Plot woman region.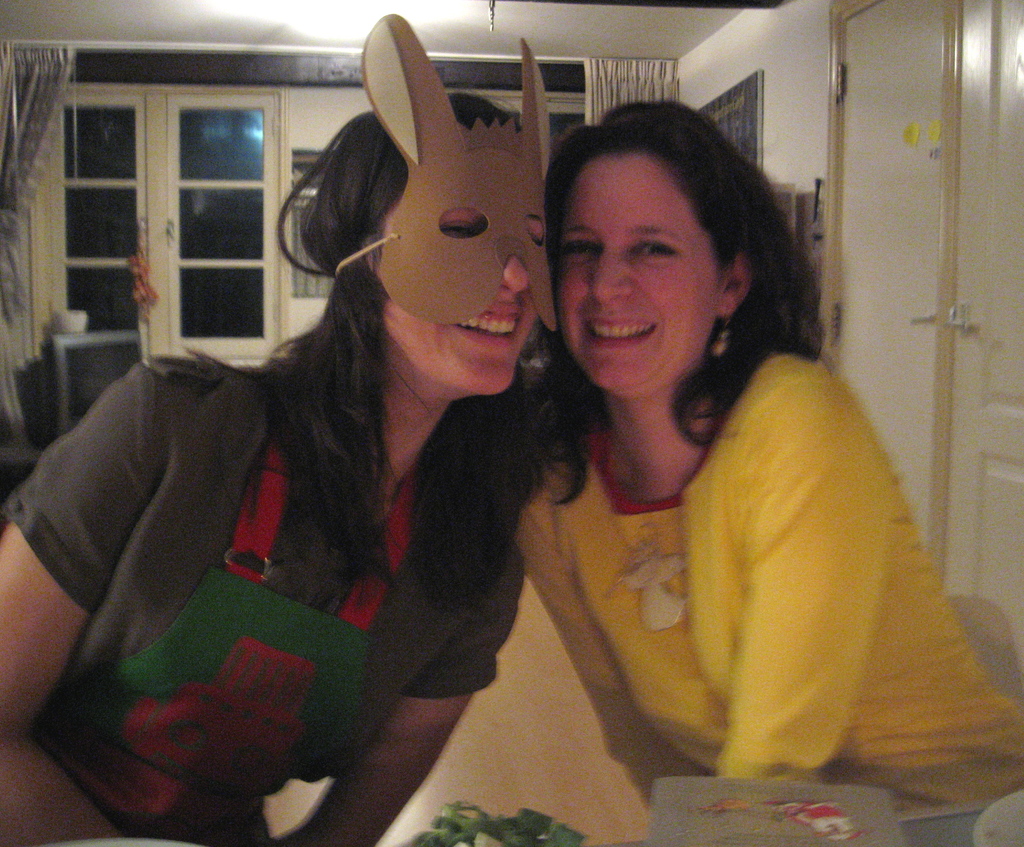
Plotted at (0, 6, 570, 846).
